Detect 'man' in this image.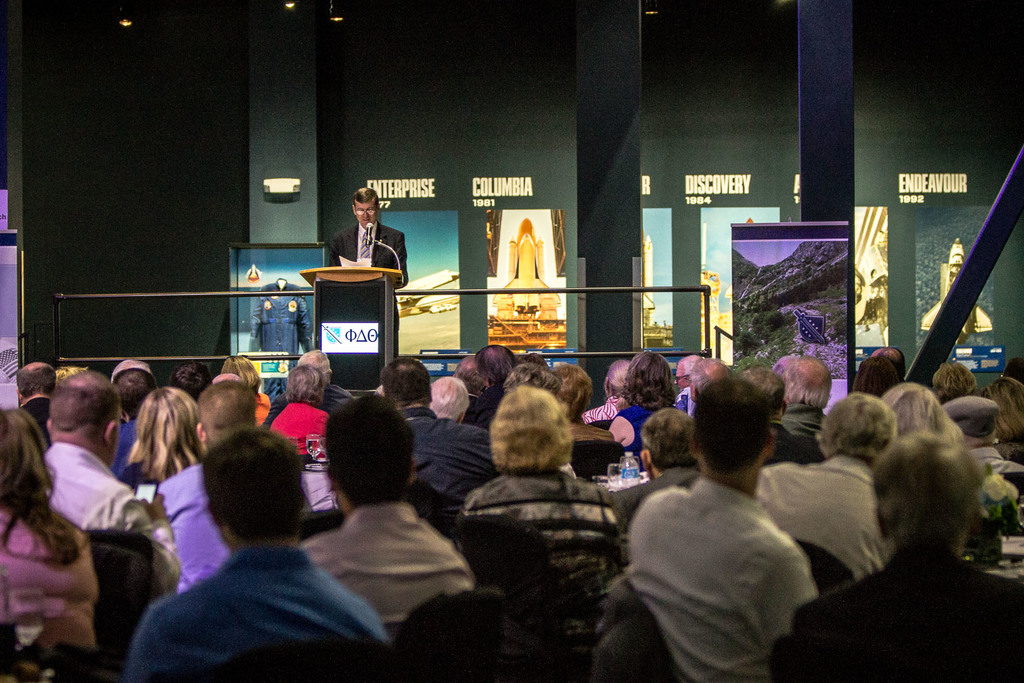
Detection: [x1=932, y1=360, x2=982, y2=404].
